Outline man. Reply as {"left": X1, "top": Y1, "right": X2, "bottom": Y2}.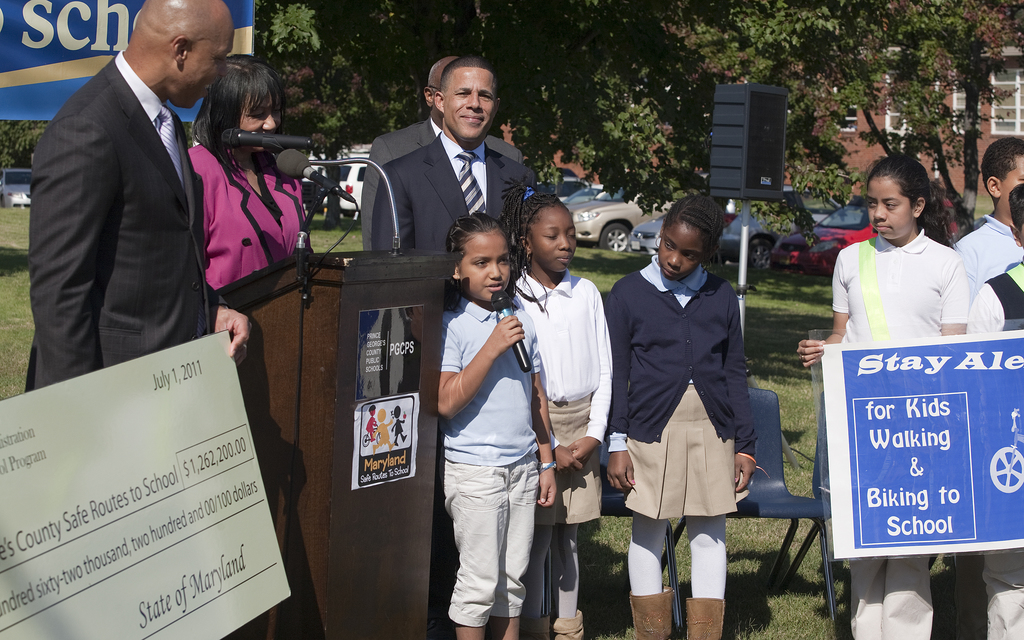
{"left": 26, "top": 0, "right": 245, "bottom": 424}.
